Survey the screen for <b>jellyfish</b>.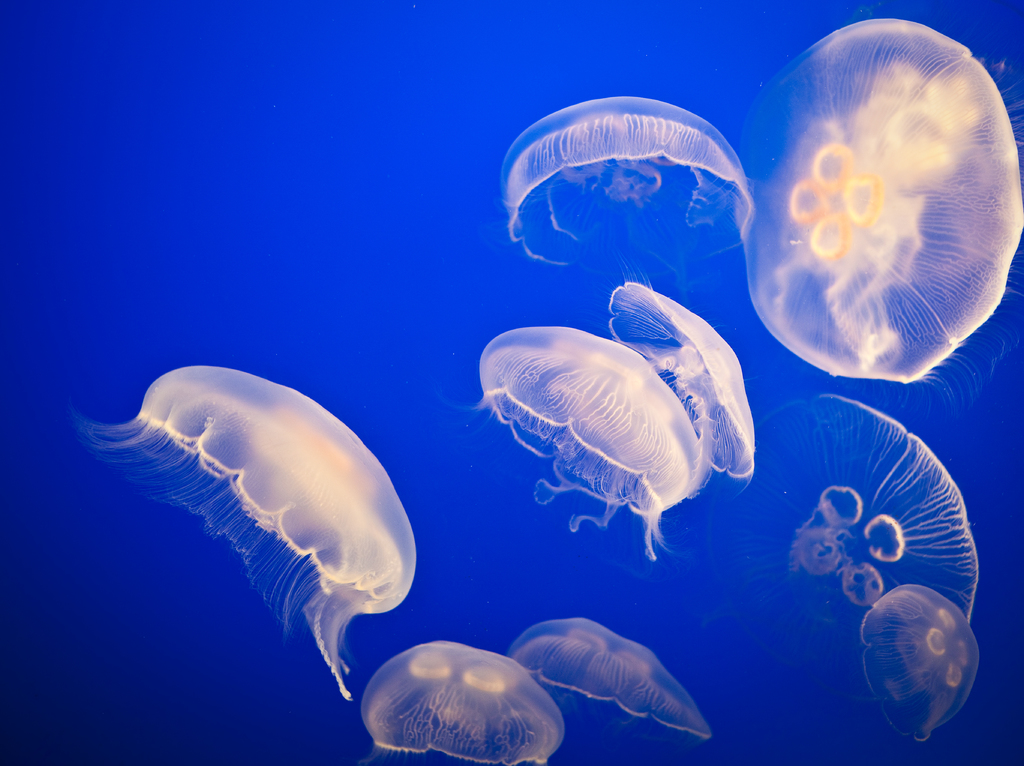
Survey found: (605, 277, 759, 491).
